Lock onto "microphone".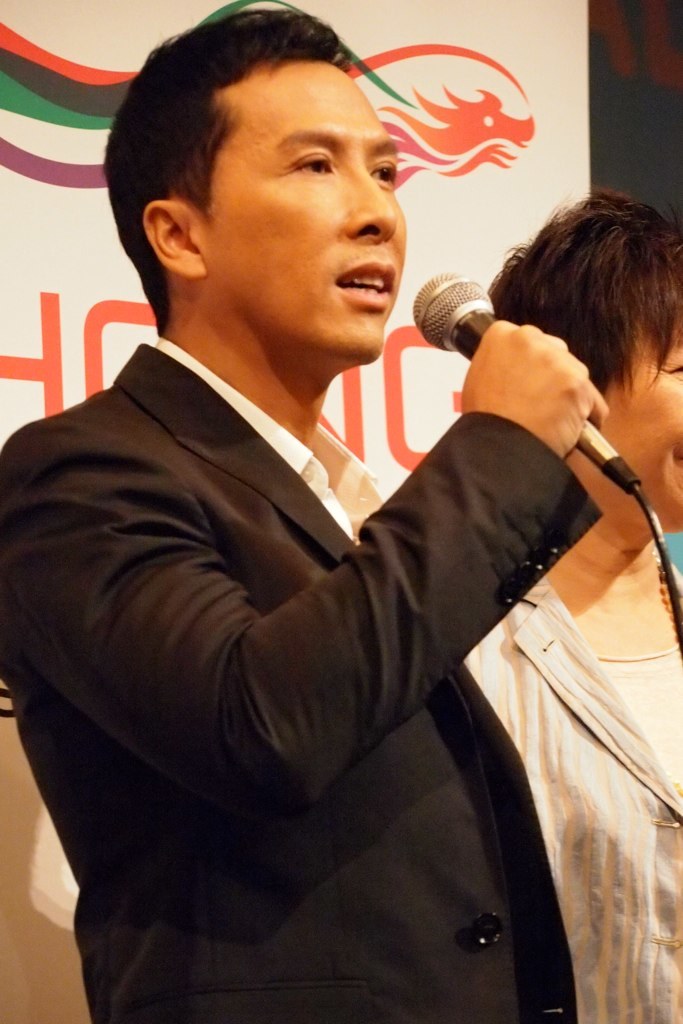
Locked: <region>410, 270, 642, 497</region>.
